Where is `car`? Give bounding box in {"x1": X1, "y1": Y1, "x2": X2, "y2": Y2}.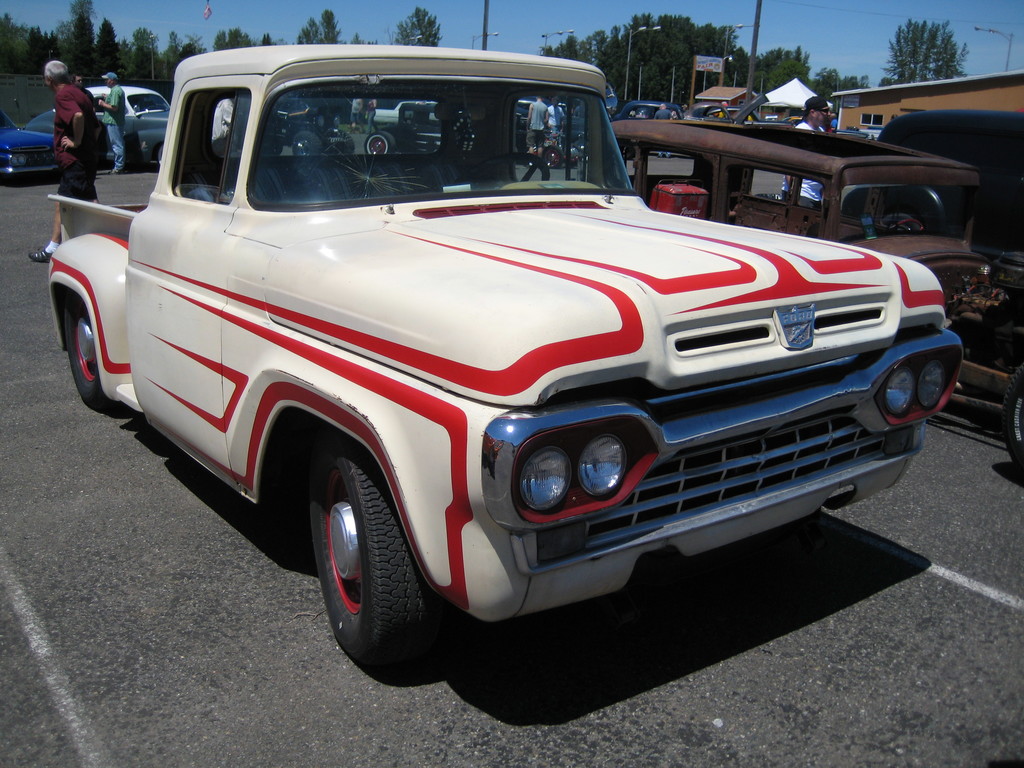
{"x1": 366, "y1": 100, "x2": 440, "y2": 125}.
